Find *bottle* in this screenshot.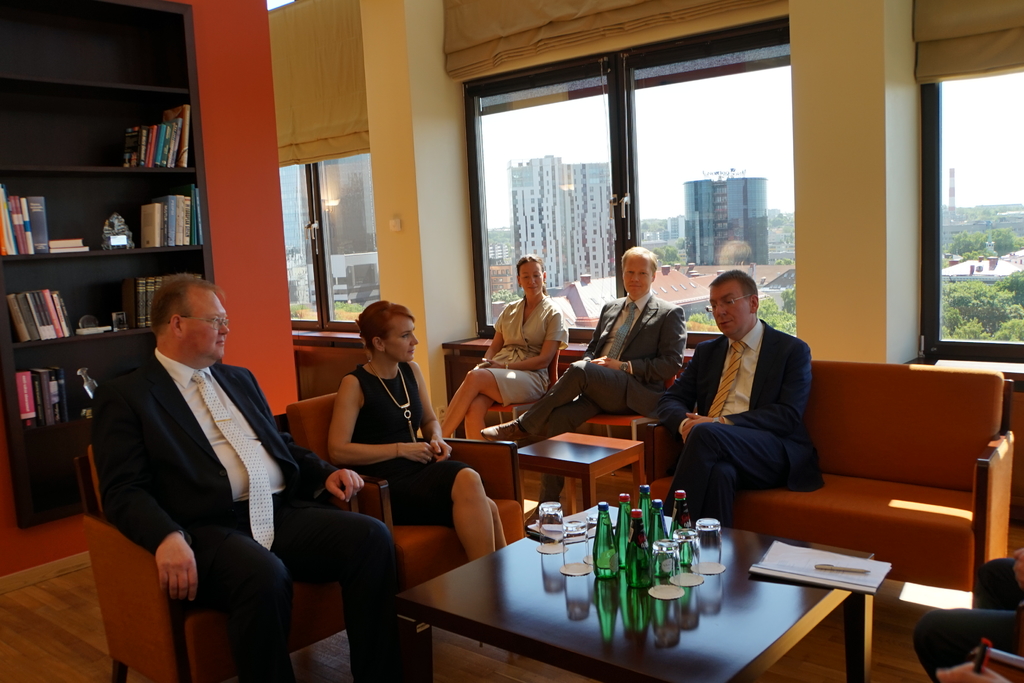
The bounding box for *bottle* is box=[614, 490, 632, 551].
